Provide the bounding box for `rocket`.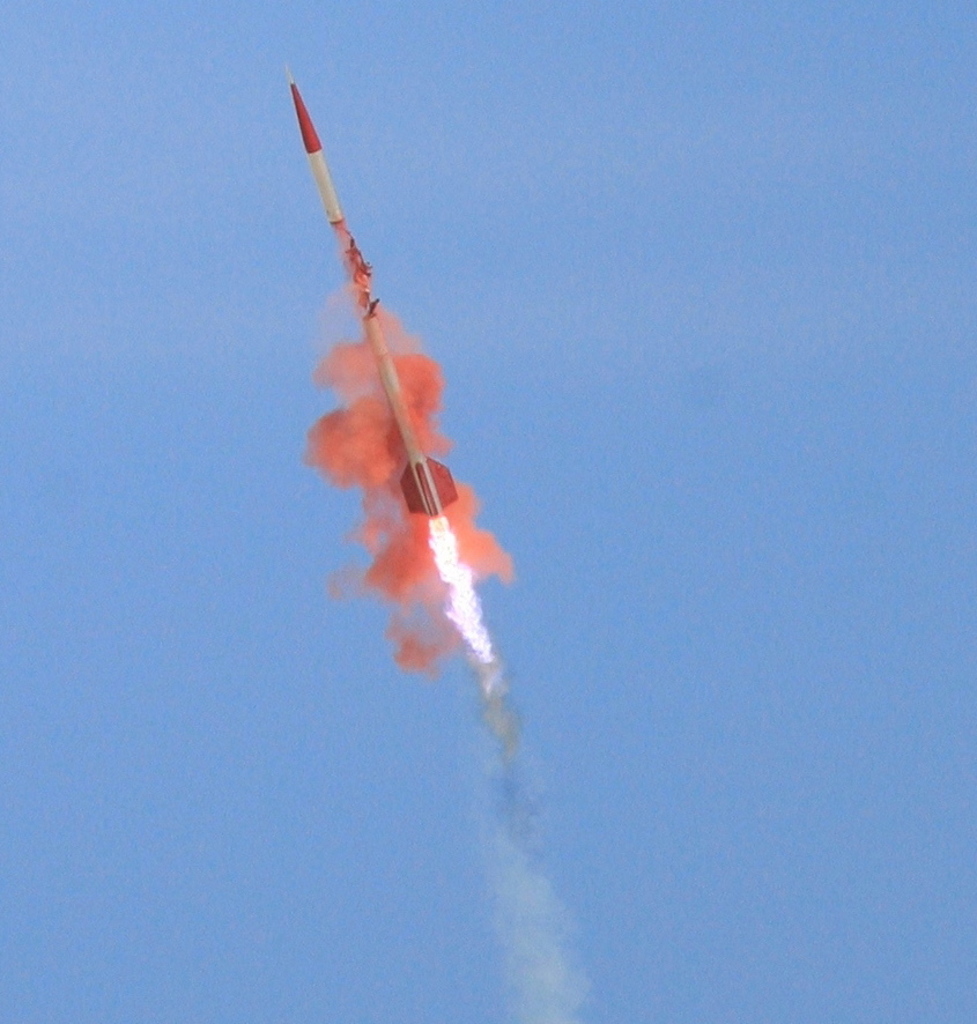
282/60/453/514.
